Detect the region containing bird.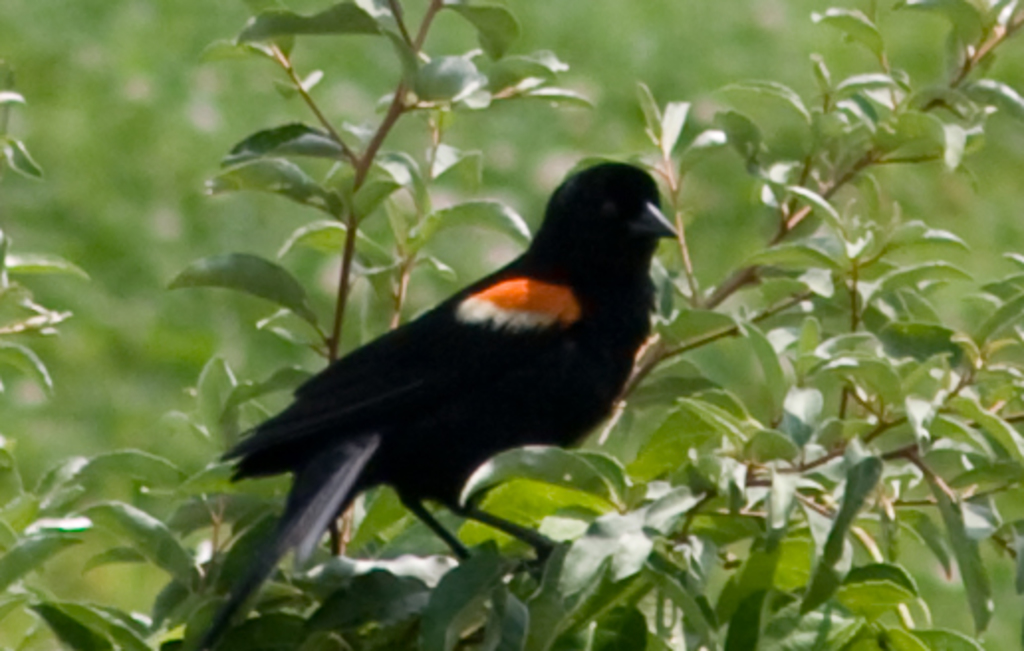
(189,167,681,562).
